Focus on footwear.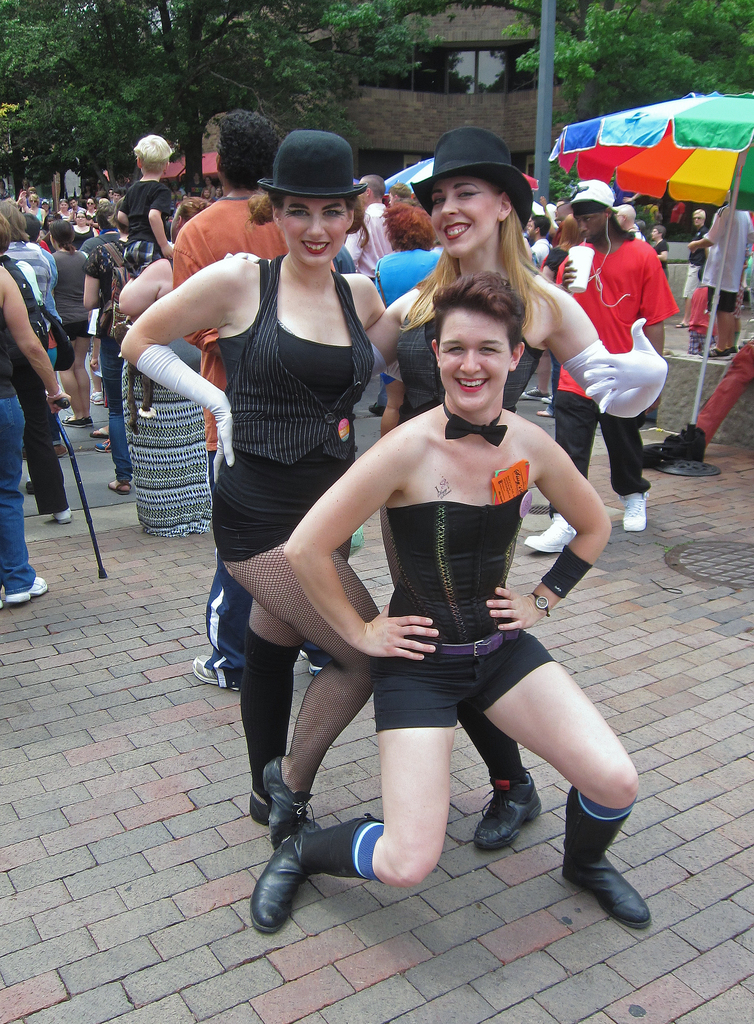
Focused at bbox(730, 348, 737, 355).
